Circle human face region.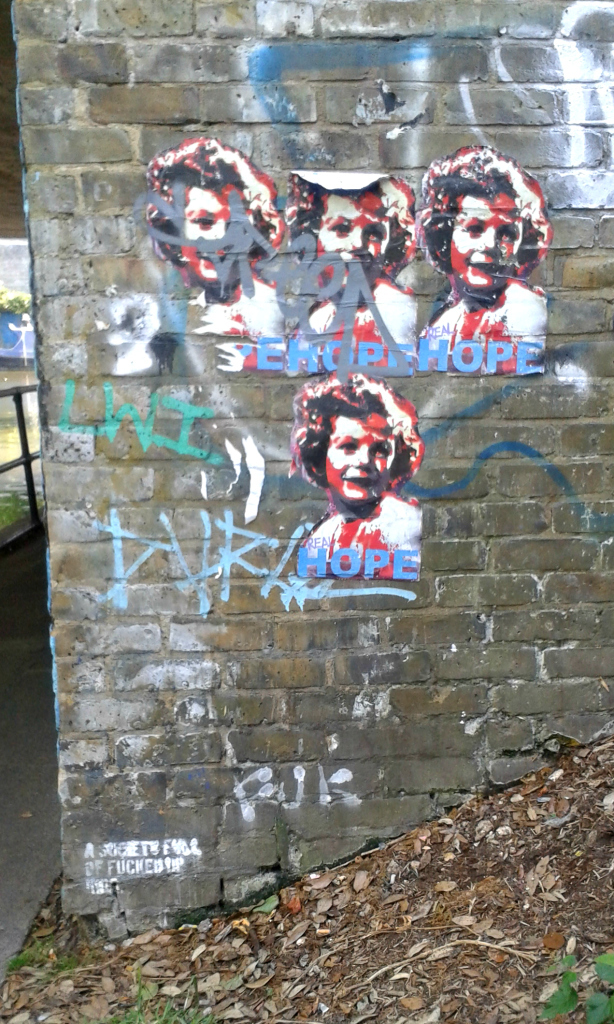
Region: rect(182, 181, 253, 281).
